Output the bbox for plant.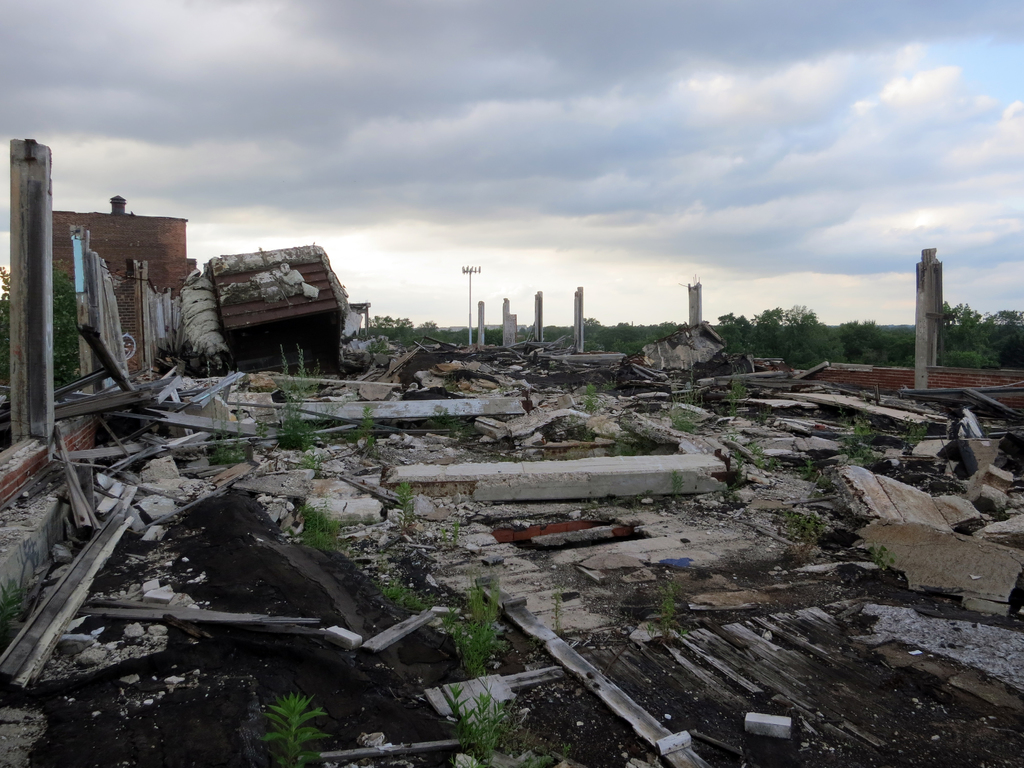
x1=865 y1=543 x2=899 y2=573.
